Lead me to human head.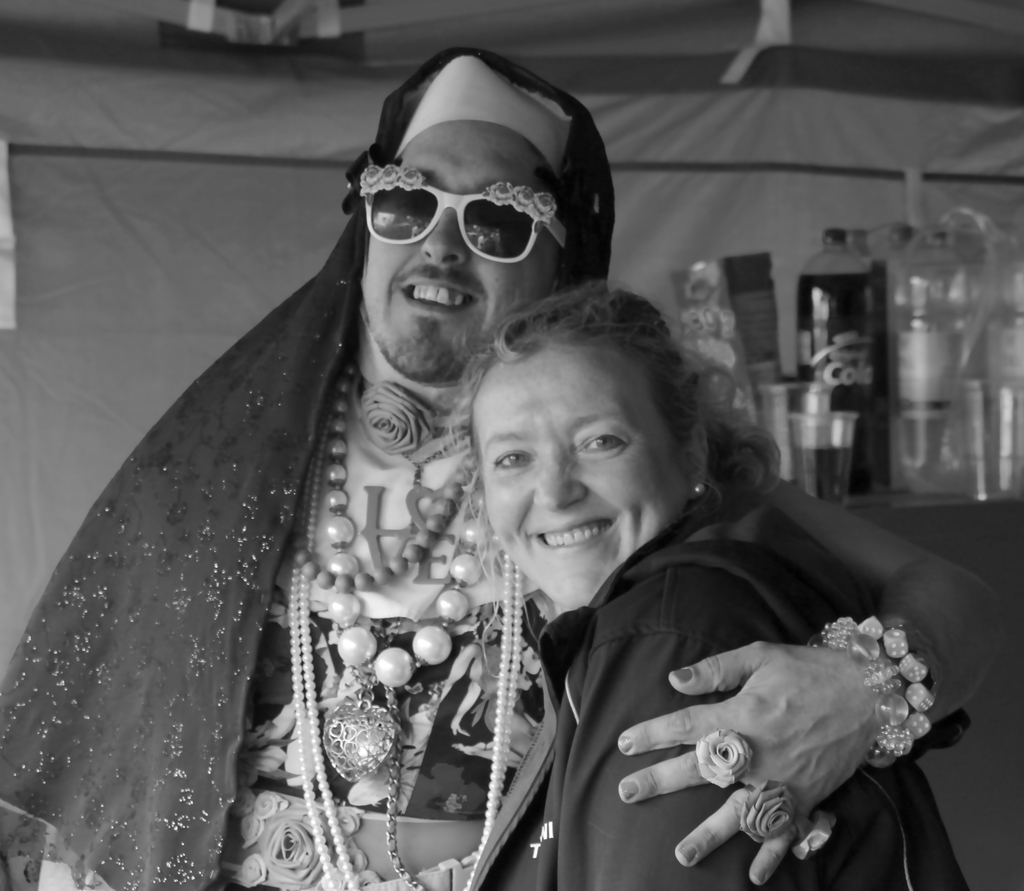
Lead to [left=341, top=47, right=619, bottom=391].
